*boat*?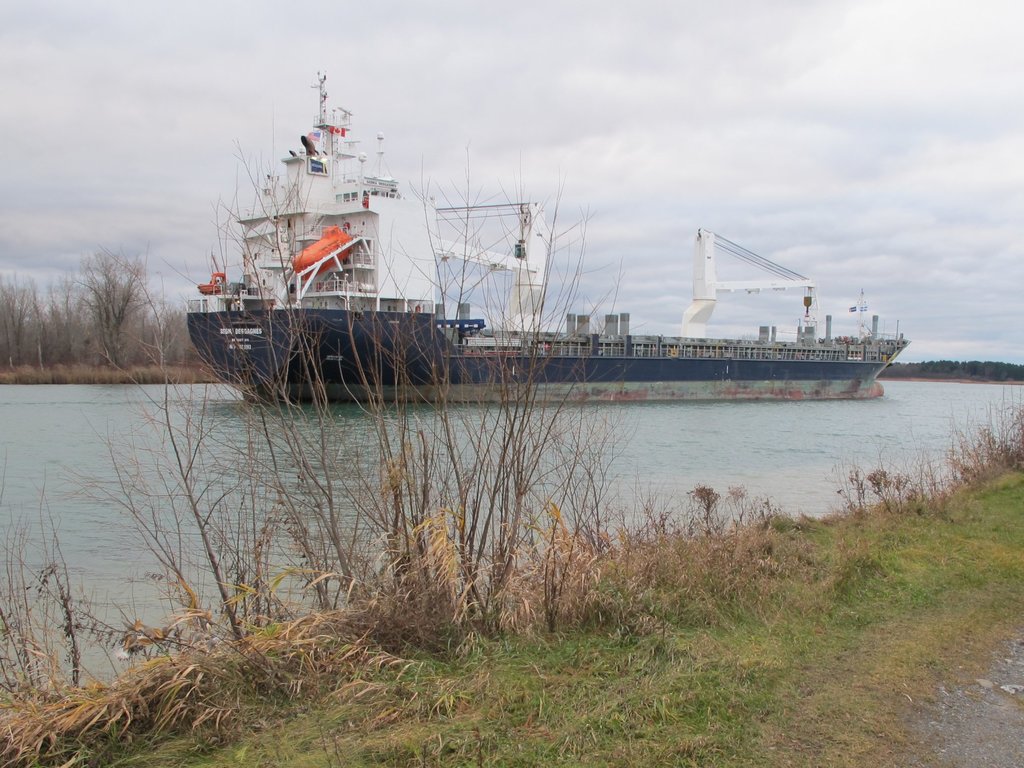
(185,69,912,411)
